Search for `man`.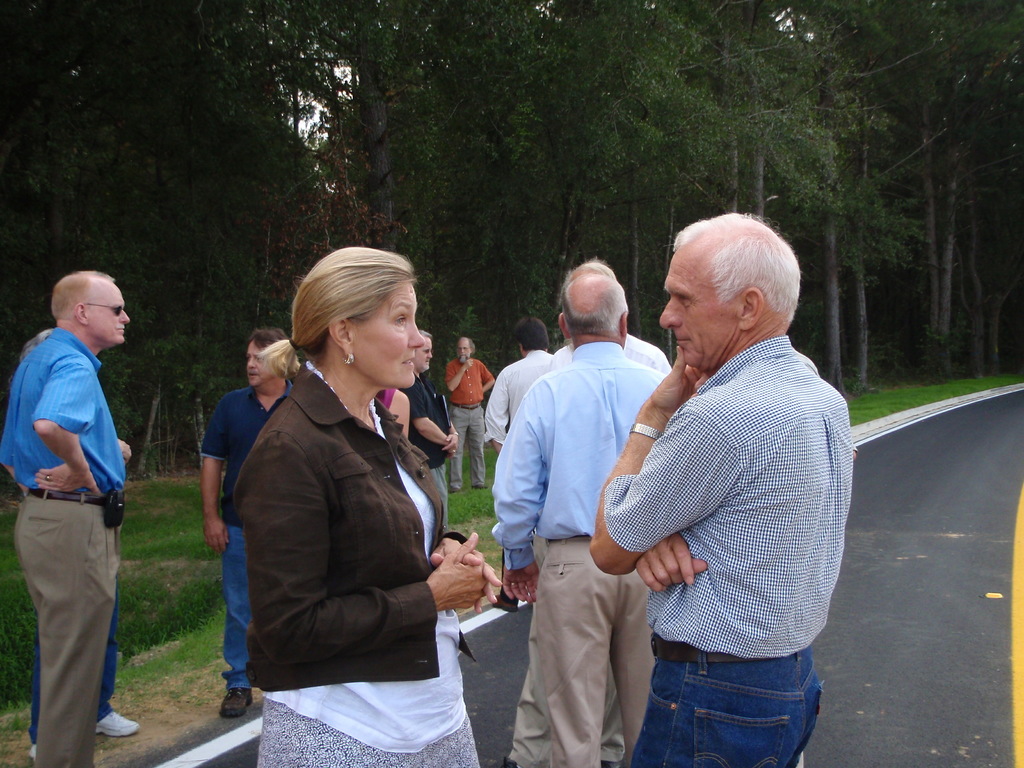
Found at BBox(489, 269, 665, 767).
